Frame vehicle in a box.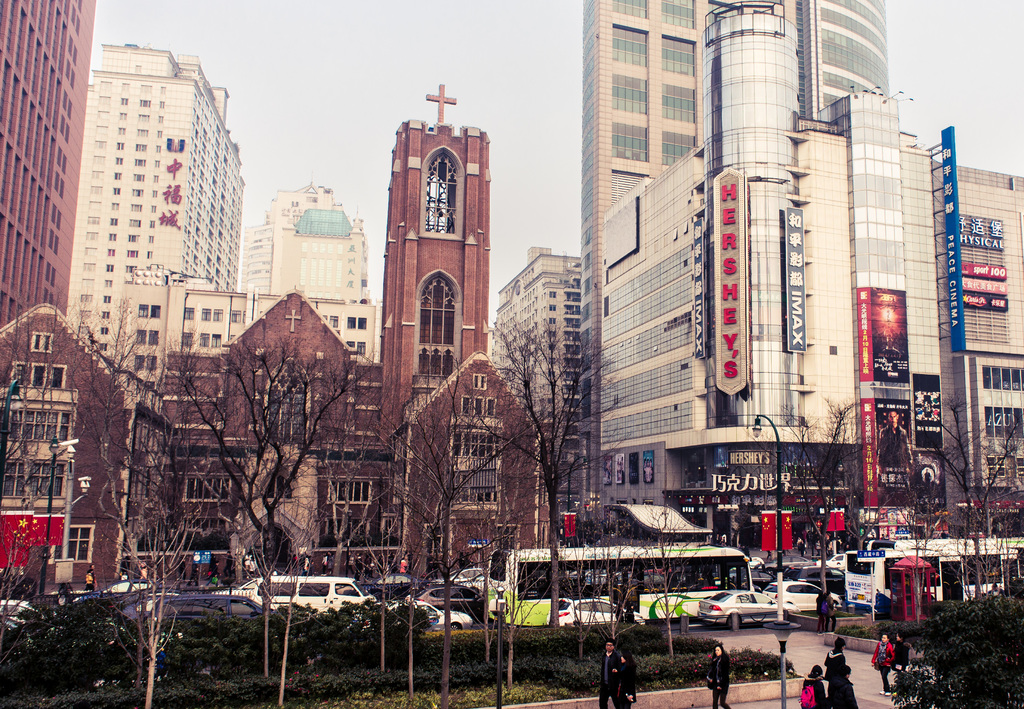
[127, 588, 187, 615].
